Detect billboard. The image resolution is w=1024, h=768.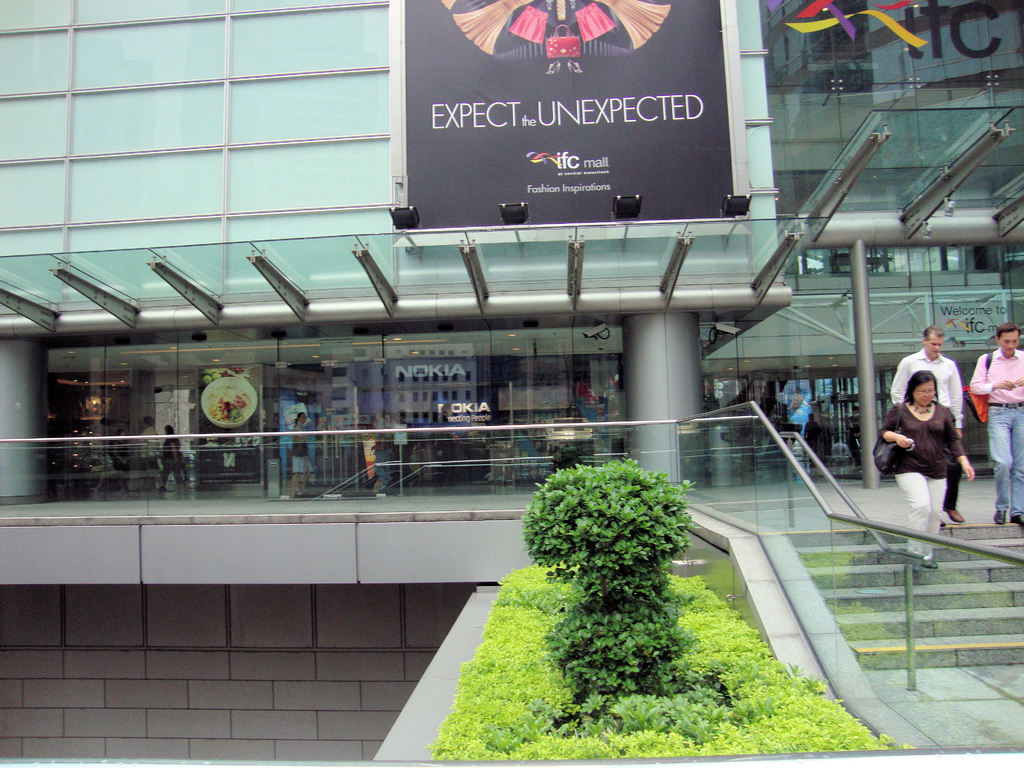
361, 0, 807, 243.
